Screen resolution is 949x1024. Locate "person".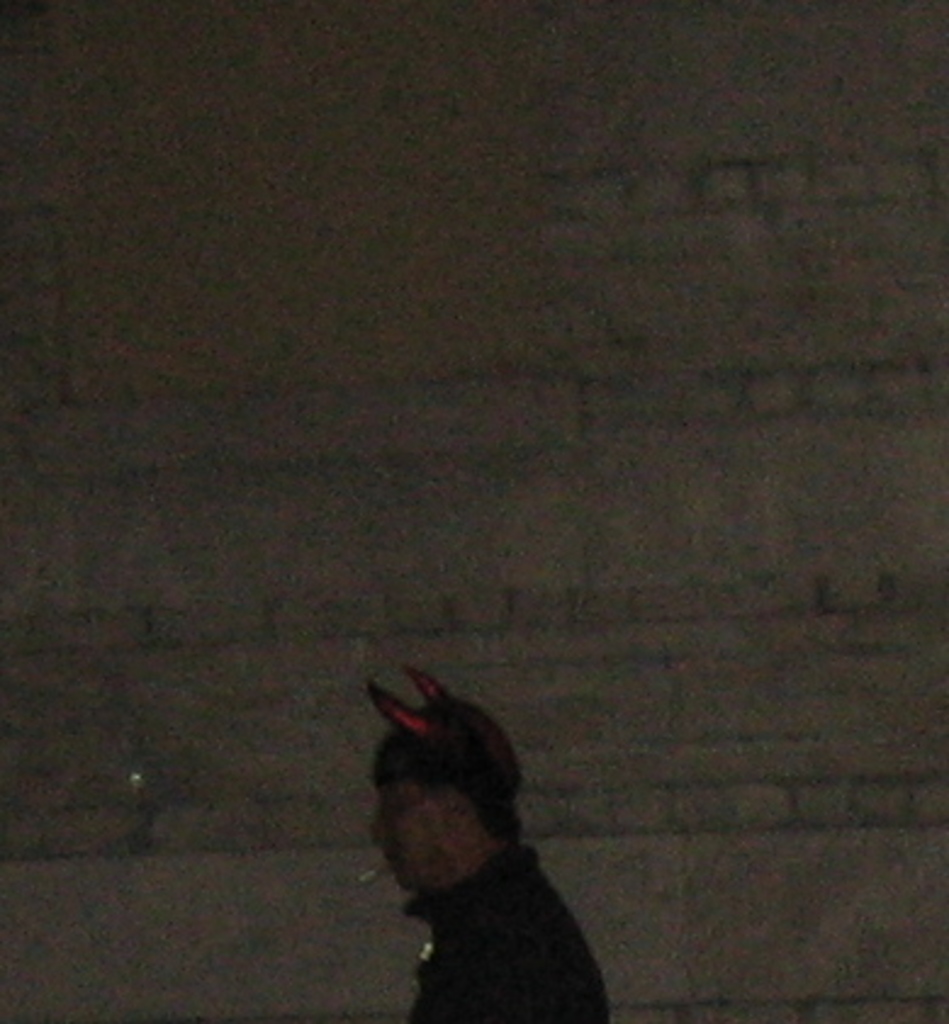
363:662:611:1022.
